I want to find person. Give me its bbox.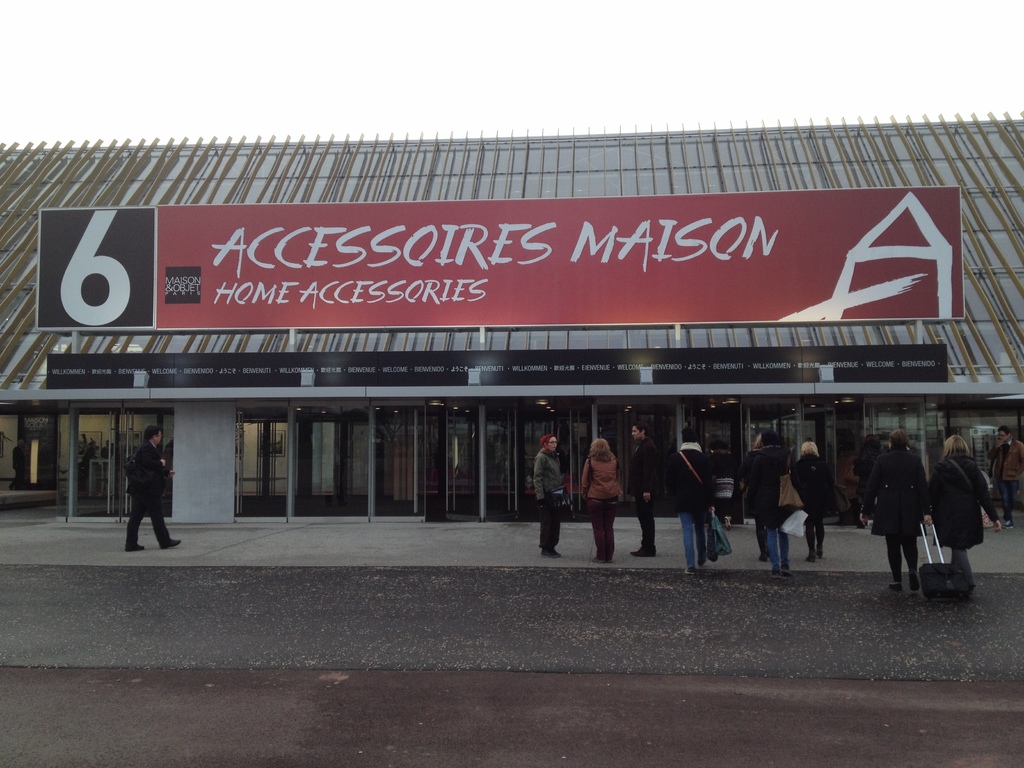
[x1=528, y1=434, x2=568, y2=554].
